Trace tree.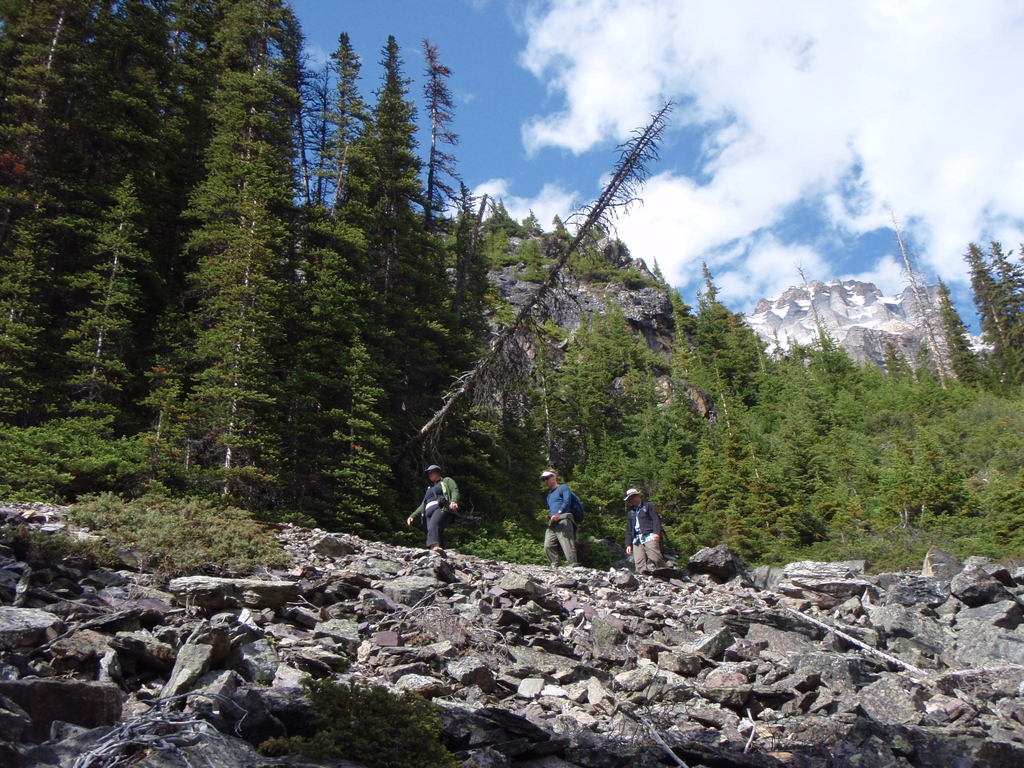
Traced to detection(996, 246, 1020, 365).
